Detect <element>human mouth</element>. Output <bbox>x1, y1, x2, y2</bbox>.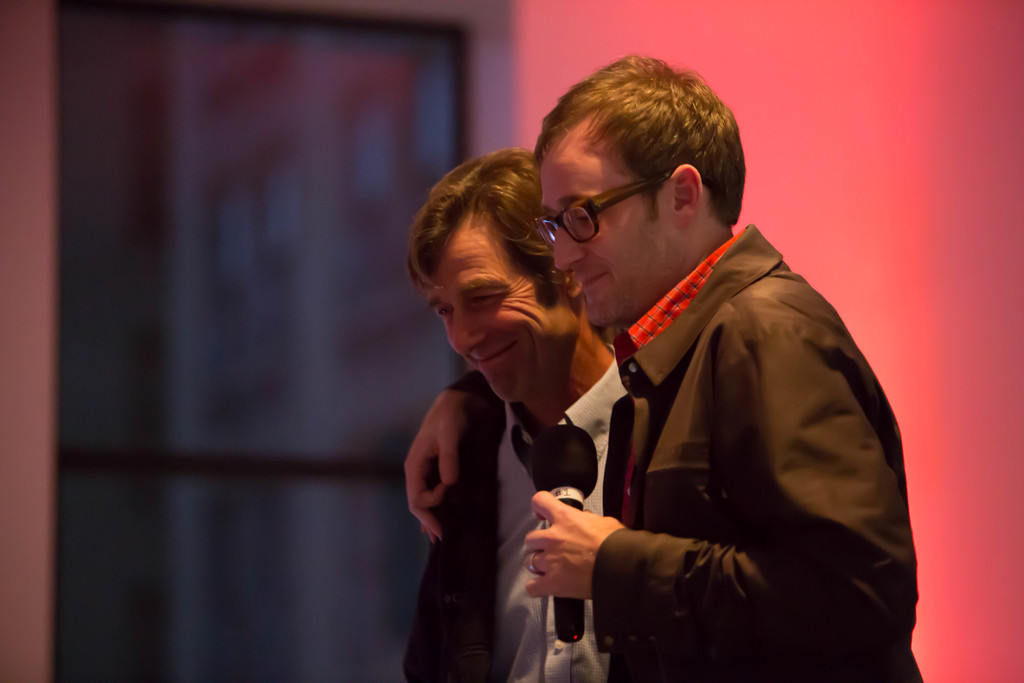
<bbox>580, 265, 607, 289</bbox>.
